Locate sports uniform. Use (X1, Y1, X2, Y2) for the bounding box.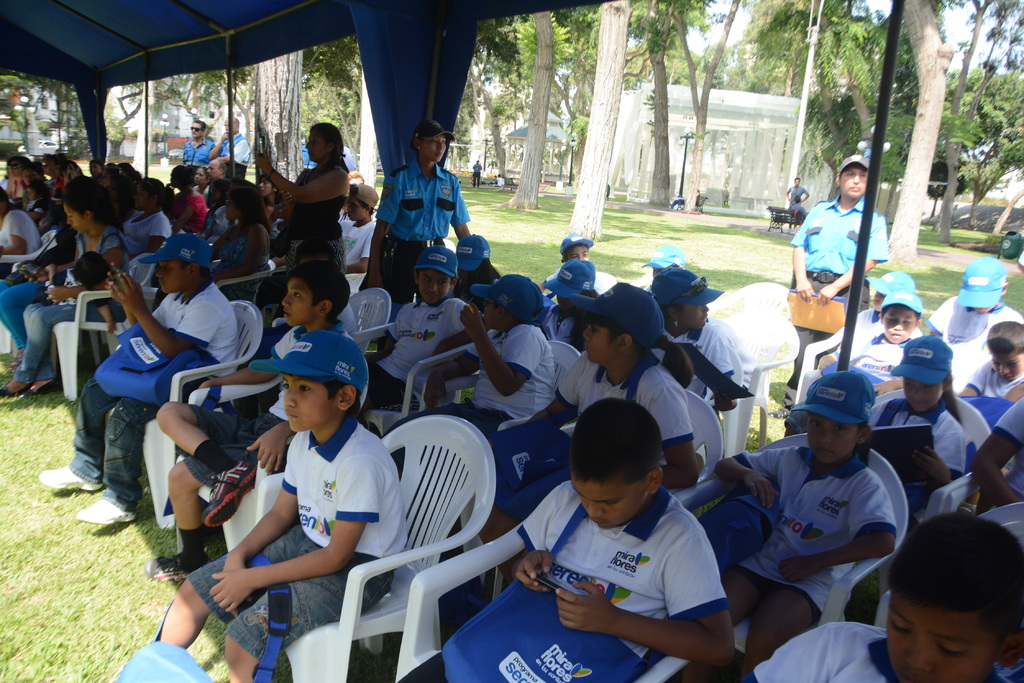
(72, 271, 266, 520).
